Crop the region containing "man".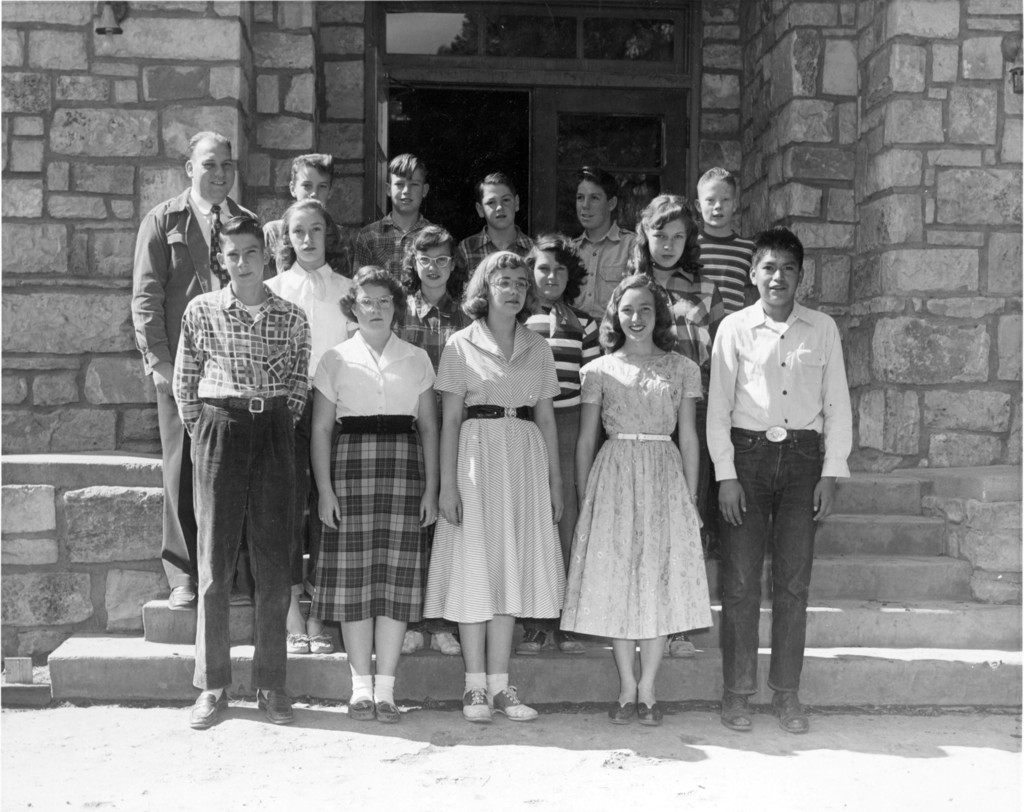
Crop region: crop(169, 210, 321, 731).
